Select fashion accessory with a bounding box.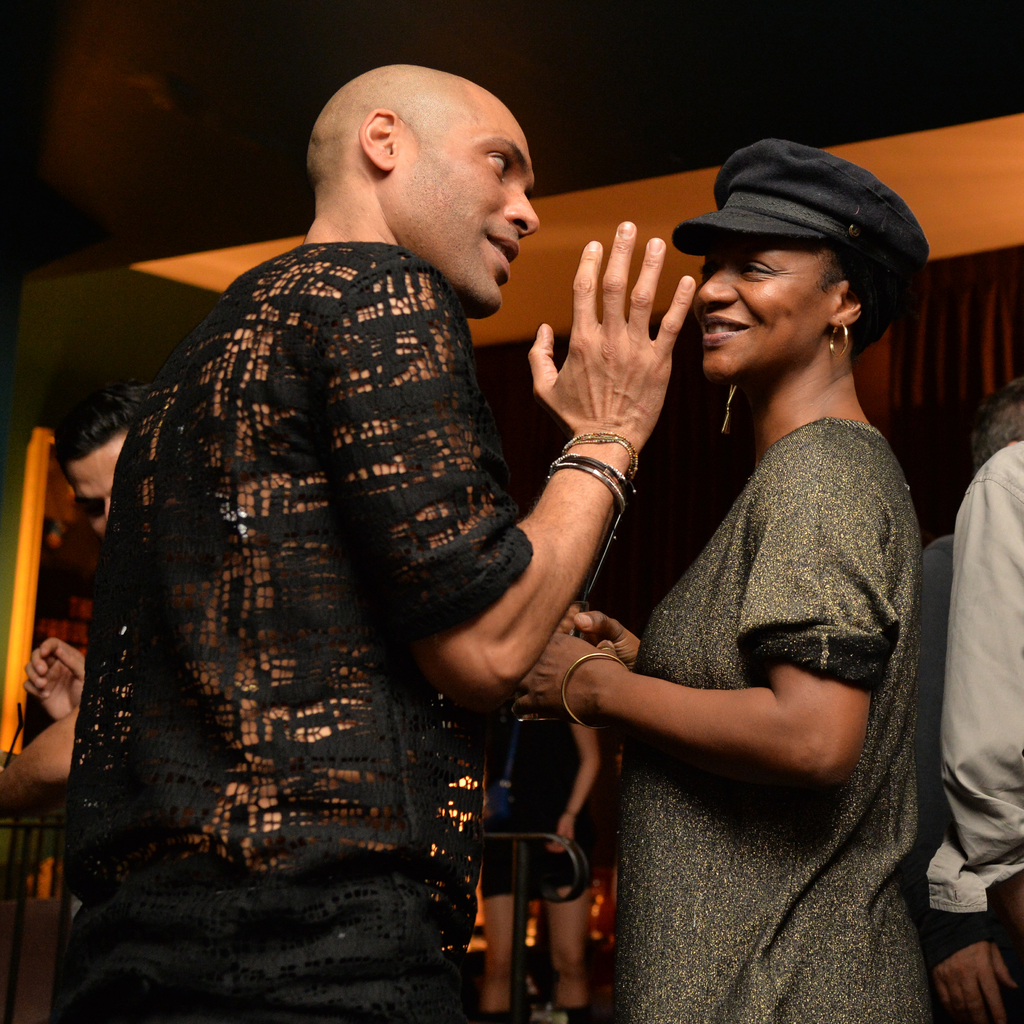
detection(545, 457, 631, 508).
